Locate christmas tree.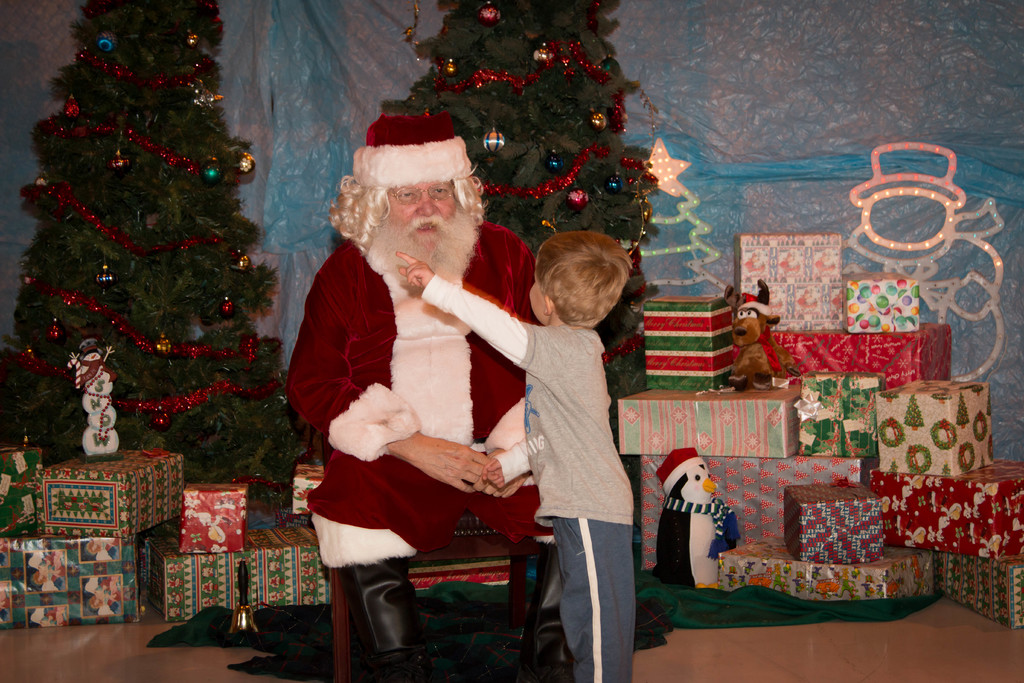
Bounding box: pyautogui.locateOnScreen(371, 0, 659, 391).
